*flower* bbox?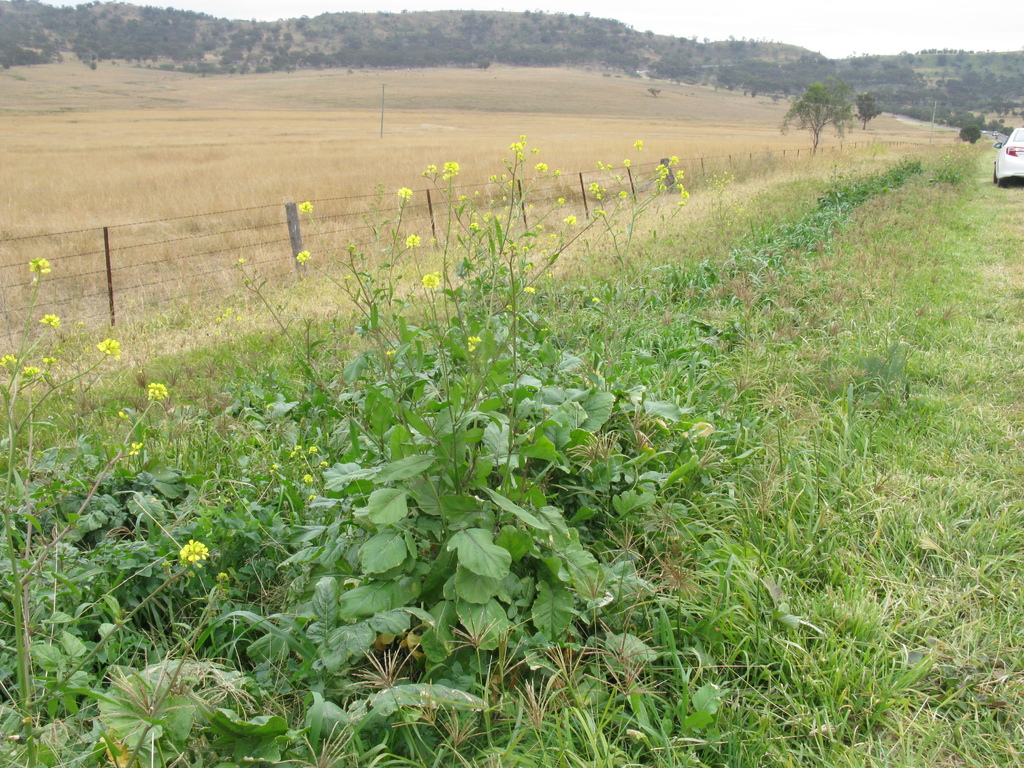
435, 160, 461, 182
